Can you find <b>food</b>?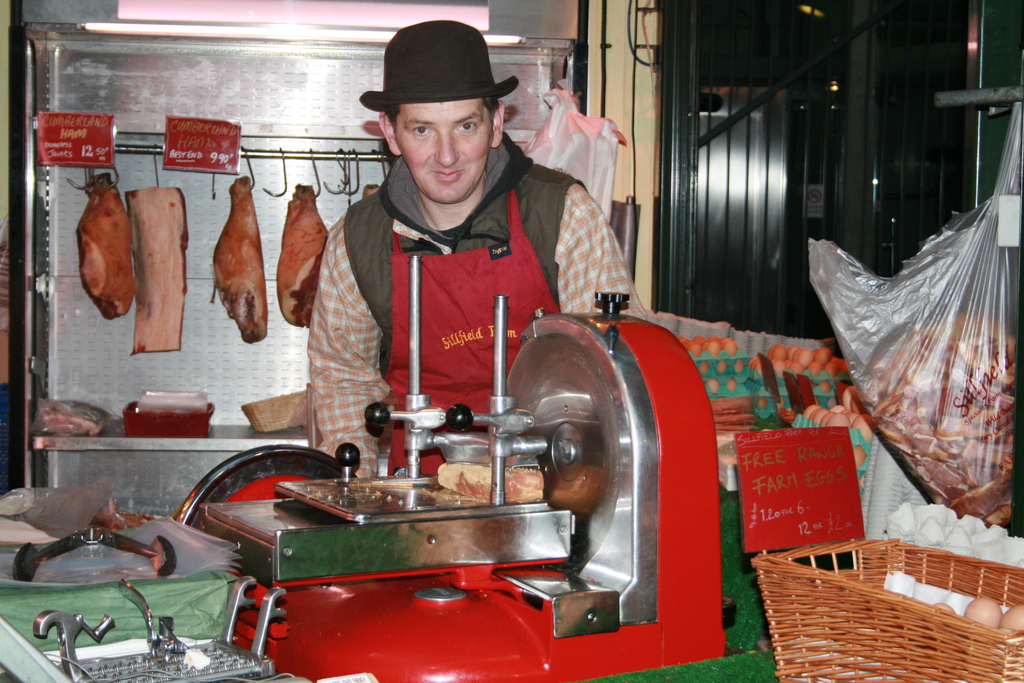
Yes, bounding box: <bbox>434, 457, 545, 504</bbox>.
